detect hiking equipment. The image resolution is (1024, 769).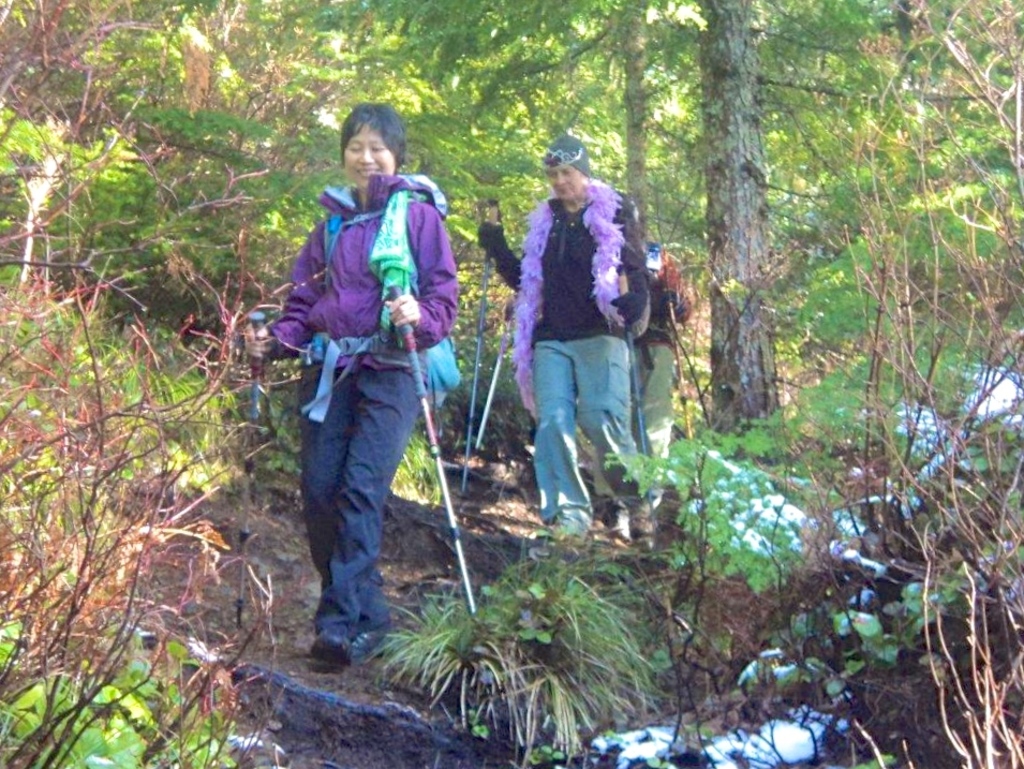
bbox=[459, 199, 506, 494].
